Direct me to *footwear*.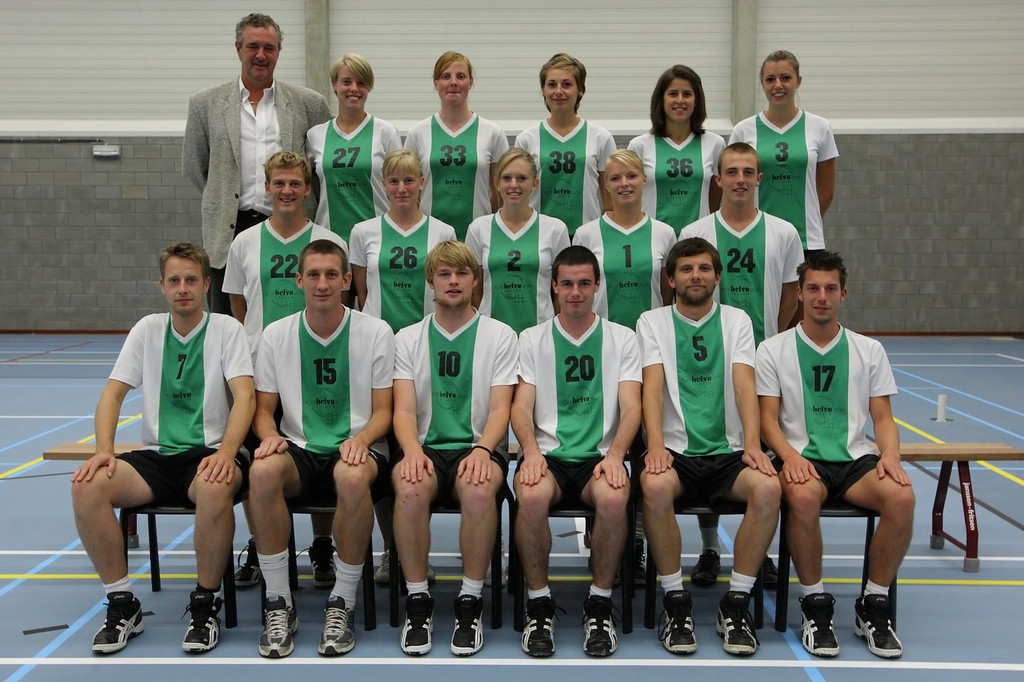
Direction: locate(585, 592, 618, 656).
